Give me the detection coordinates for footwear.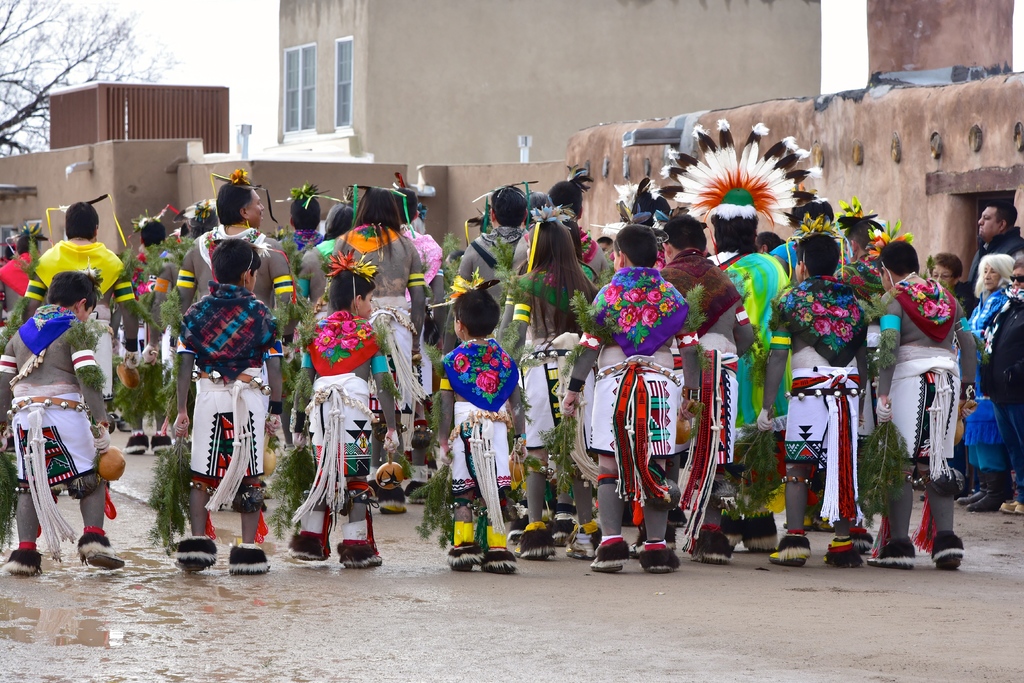
[left=378, top=488, right=408, bottom=514].
